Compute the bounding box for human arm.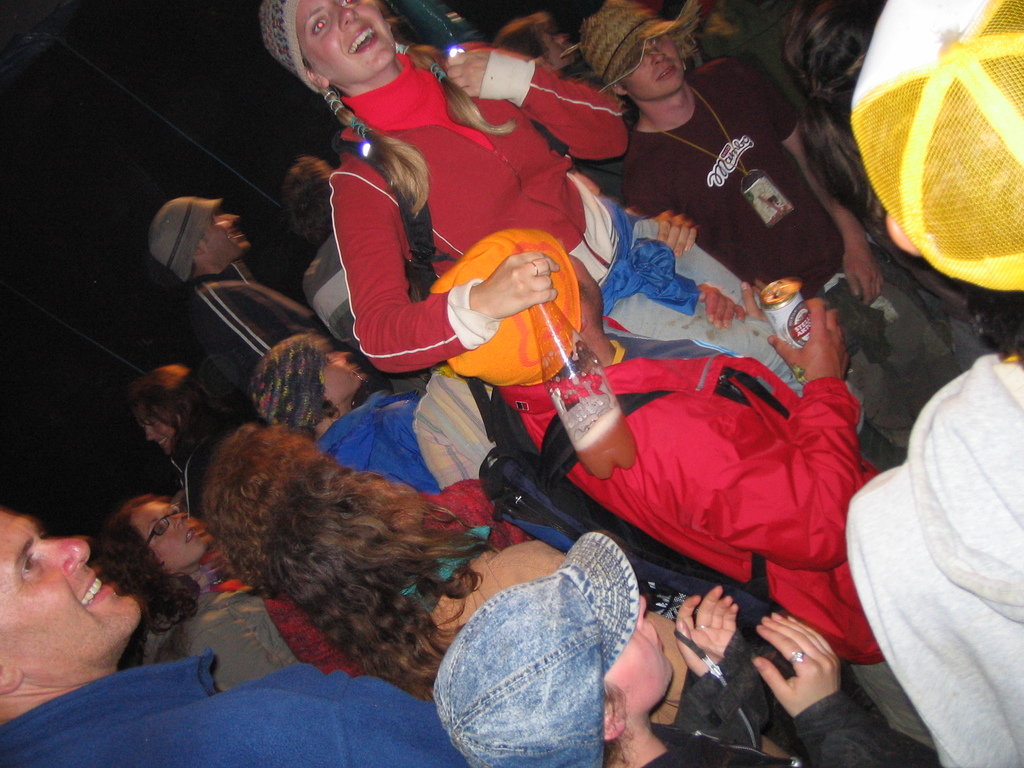
<bbox>205, 598, 388, 709</bbox>.
